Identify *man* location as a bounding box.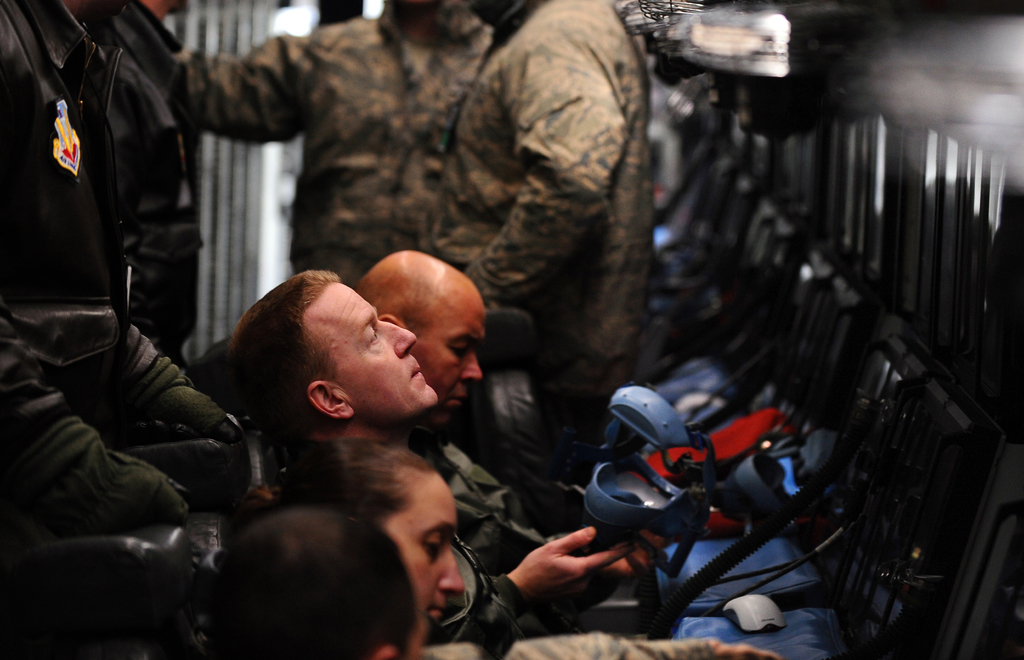
x1=170, y1=0, x2=500, y2=303.
